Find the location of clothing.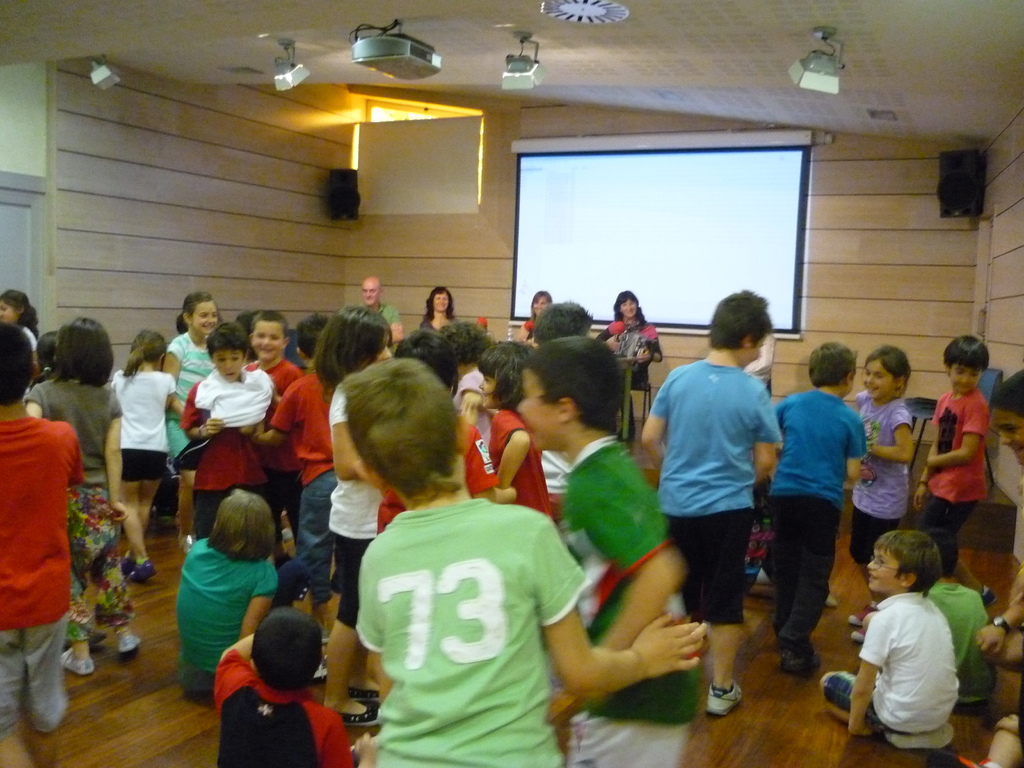
Location: rect(164, 331, 218, 464).
